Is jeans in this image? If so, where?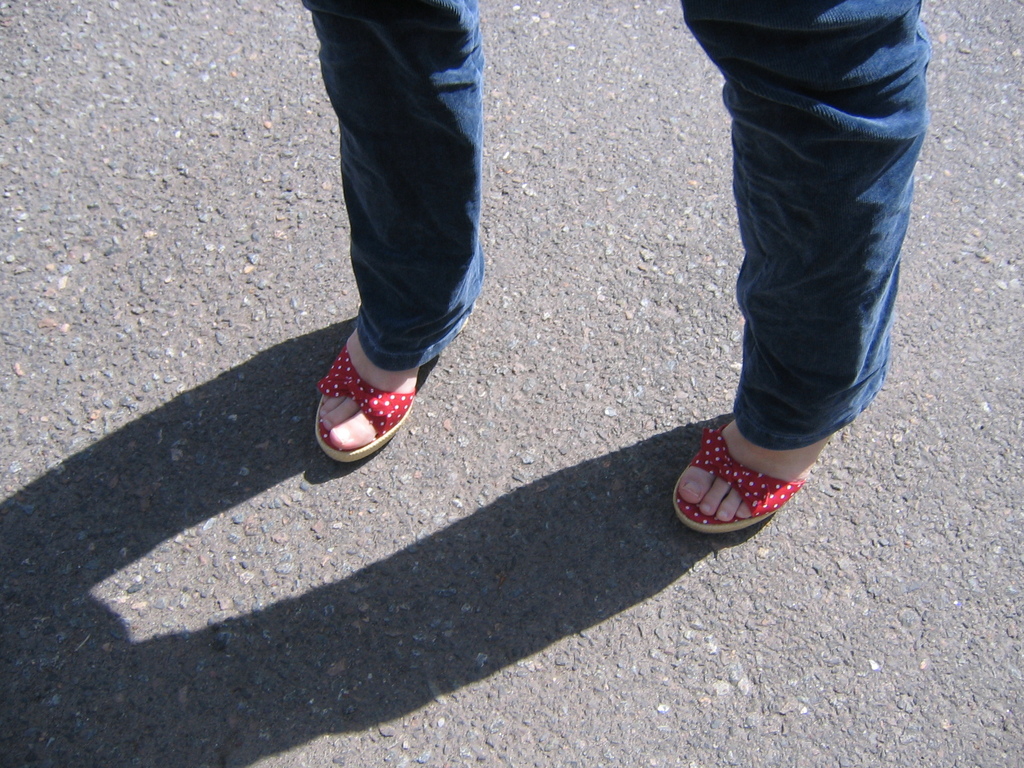
Yes, at Rect(303, 1, 927, 449).
